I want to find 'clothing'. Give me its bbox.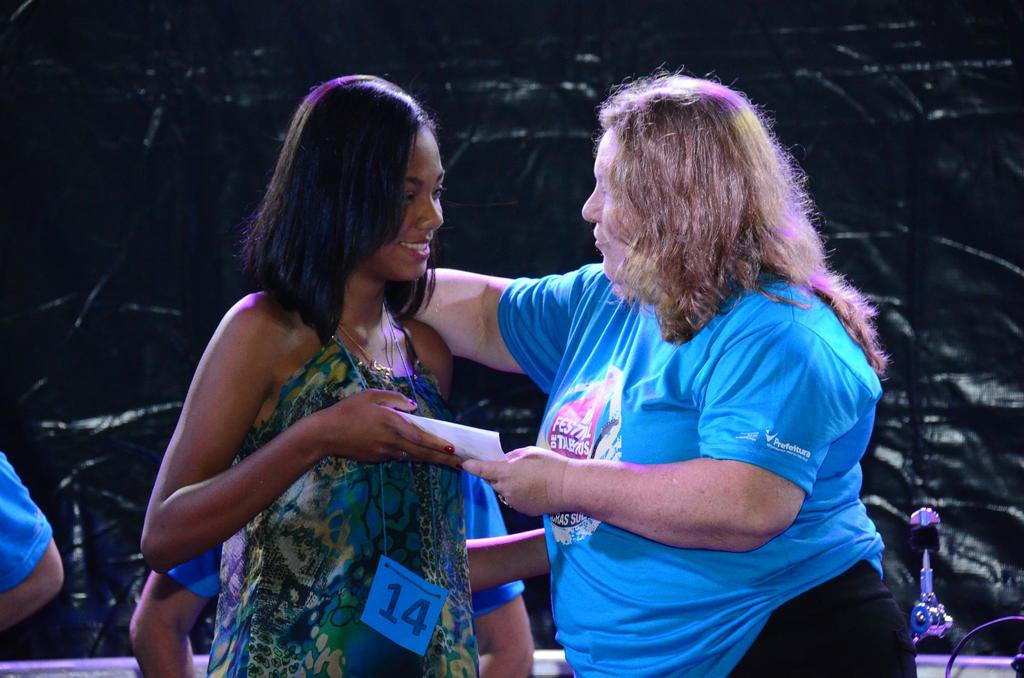
<box>0,449,54,582</box>.
